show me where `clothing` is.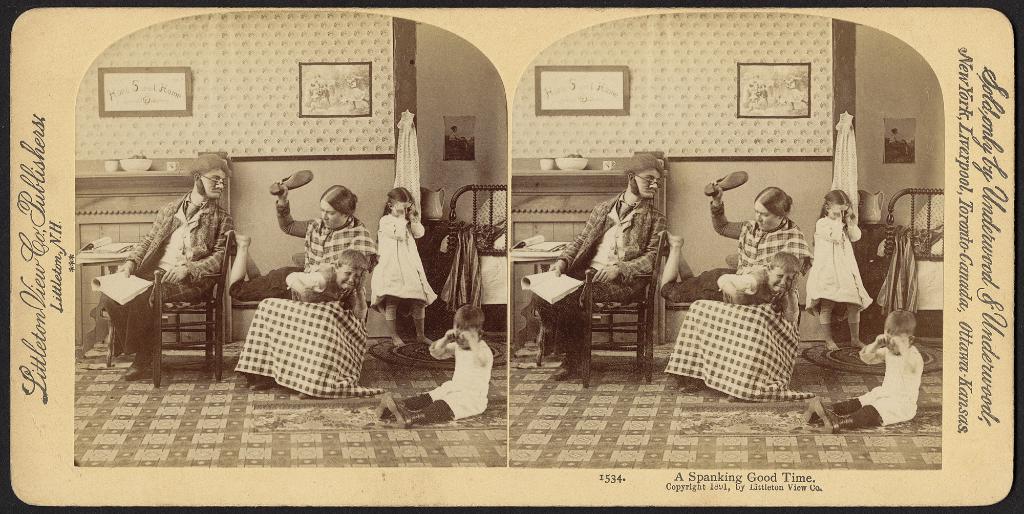
`clothing` is at left=762, top=88, right=767, bottom=102.
